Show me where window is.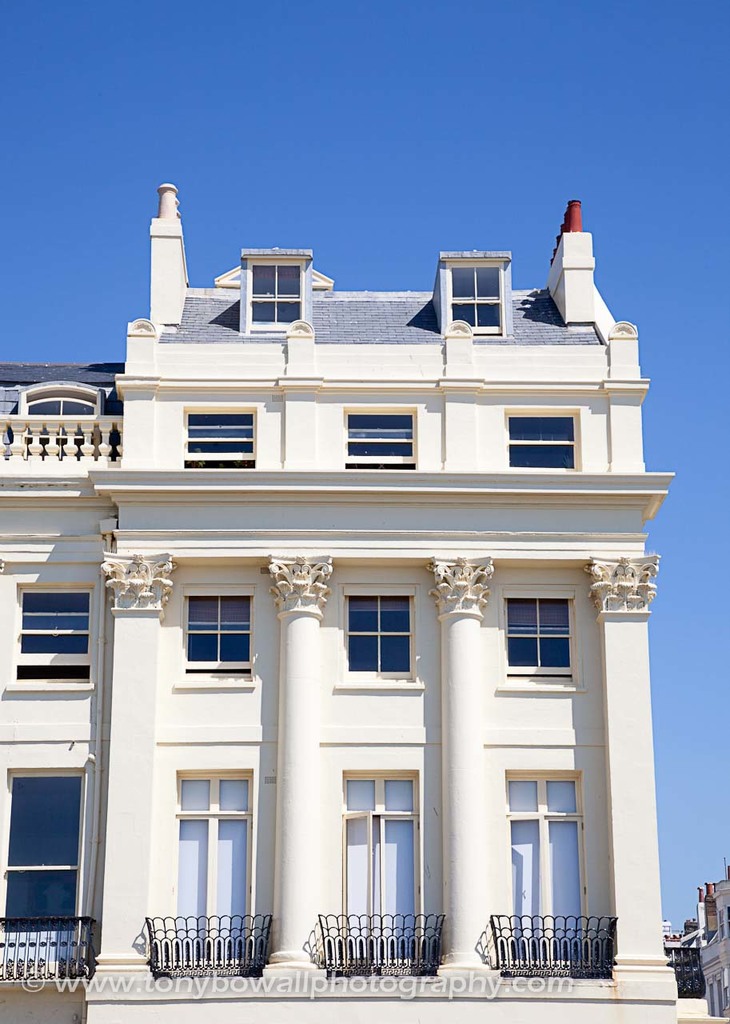
window is at {"left": 345, "top": 413, "right": 413, "bottom": 474}.
